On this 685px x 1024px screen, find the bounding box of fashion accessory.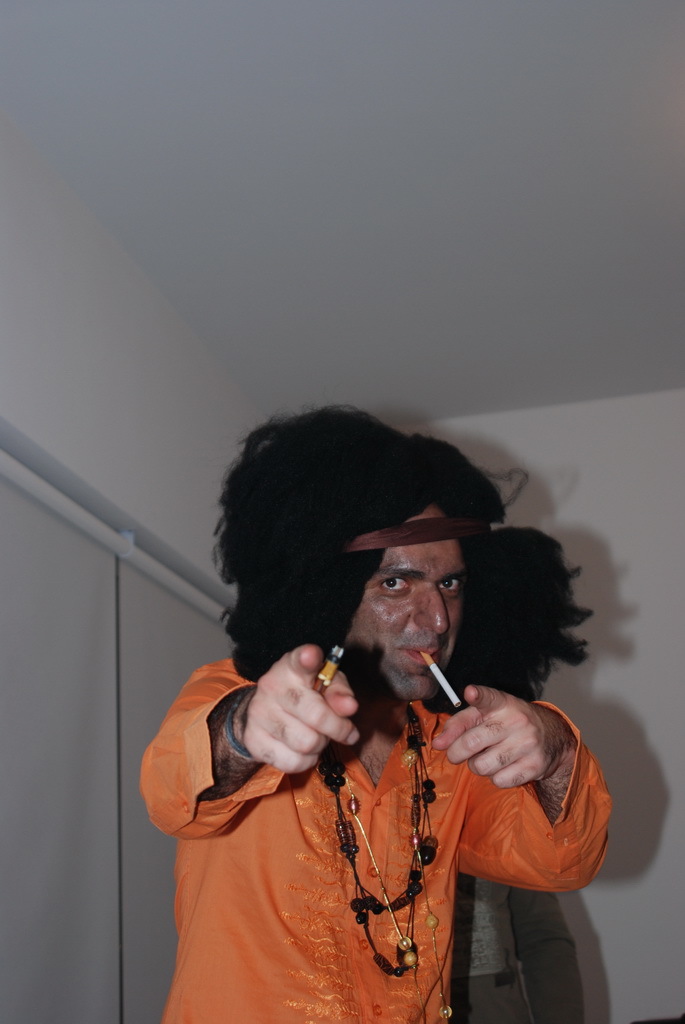
Bounding box: bbox=[319, 703, 438, 976].
